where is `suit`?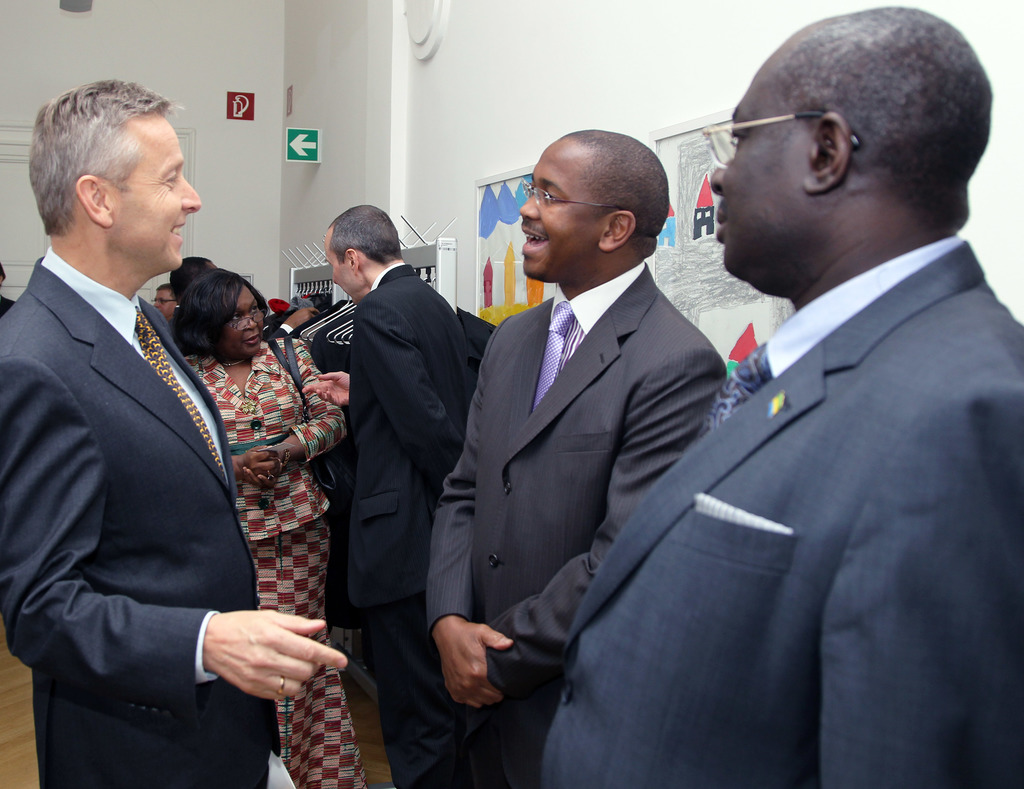
(422, 257, 730, 786).
